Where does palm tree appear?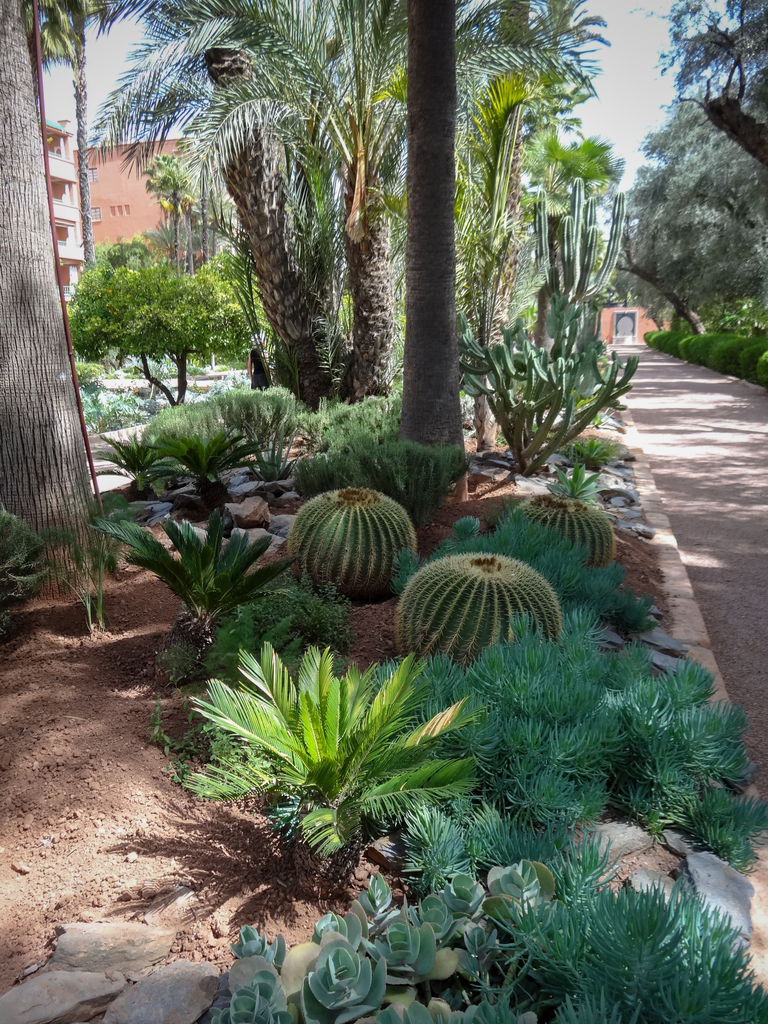
Appears at [0,0,121,570].
